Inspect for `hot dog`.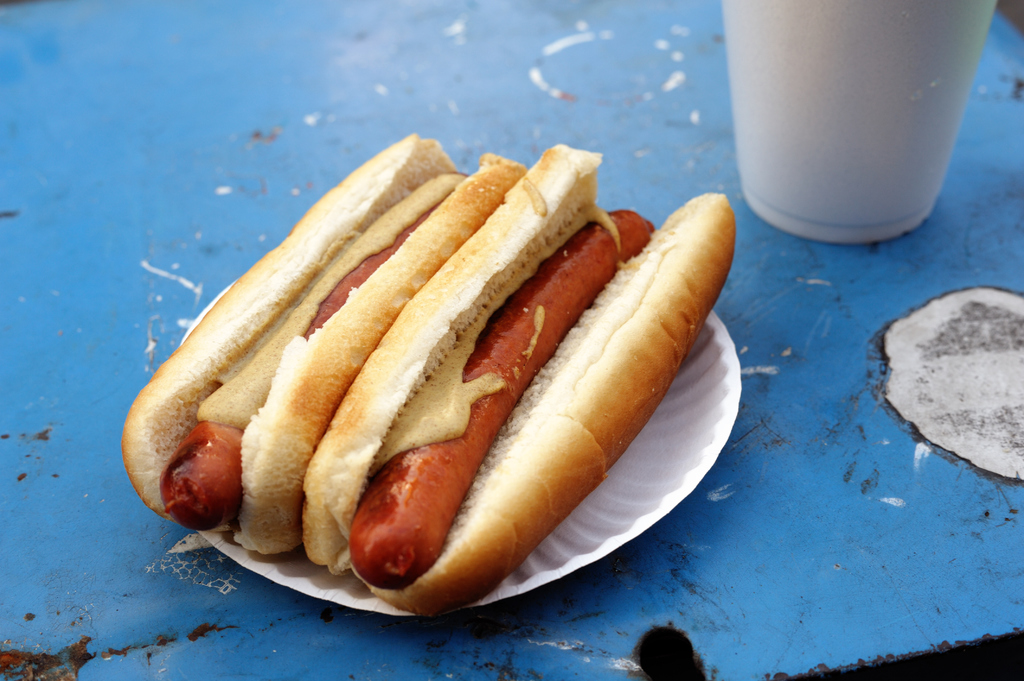
Inspection: {"x1": 284, "y1": 134, "x2": 739, "y2": 621}.
